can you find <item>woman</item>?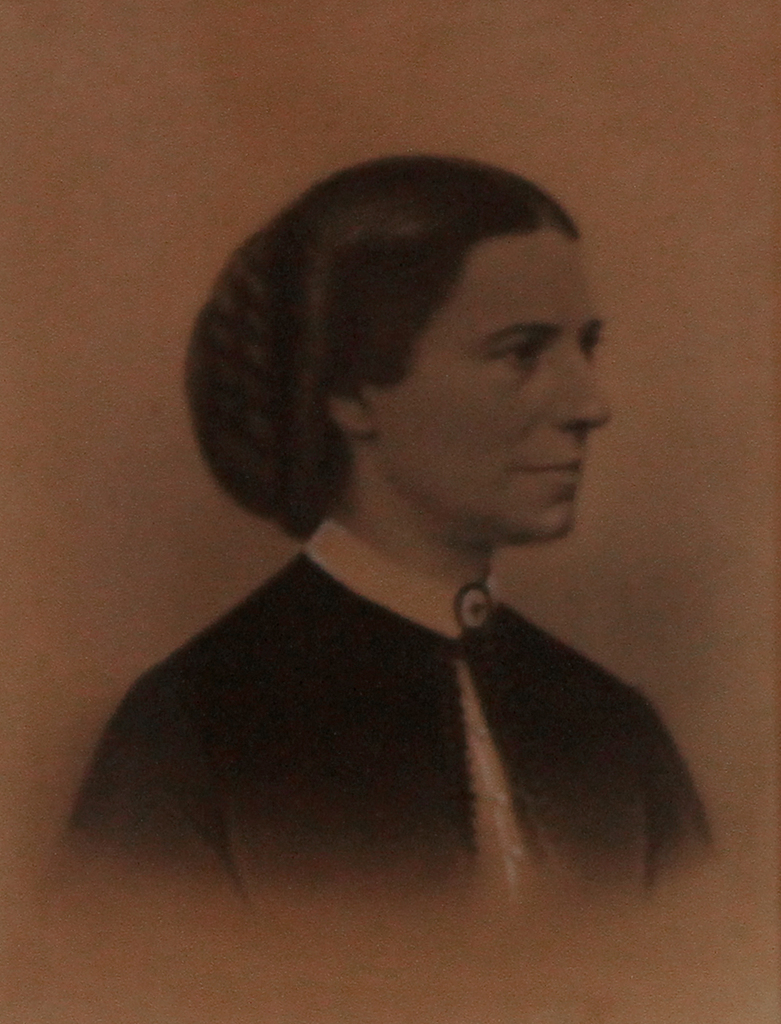
Yes, bounding box: <region>72, 130, 729, 975</region>.
